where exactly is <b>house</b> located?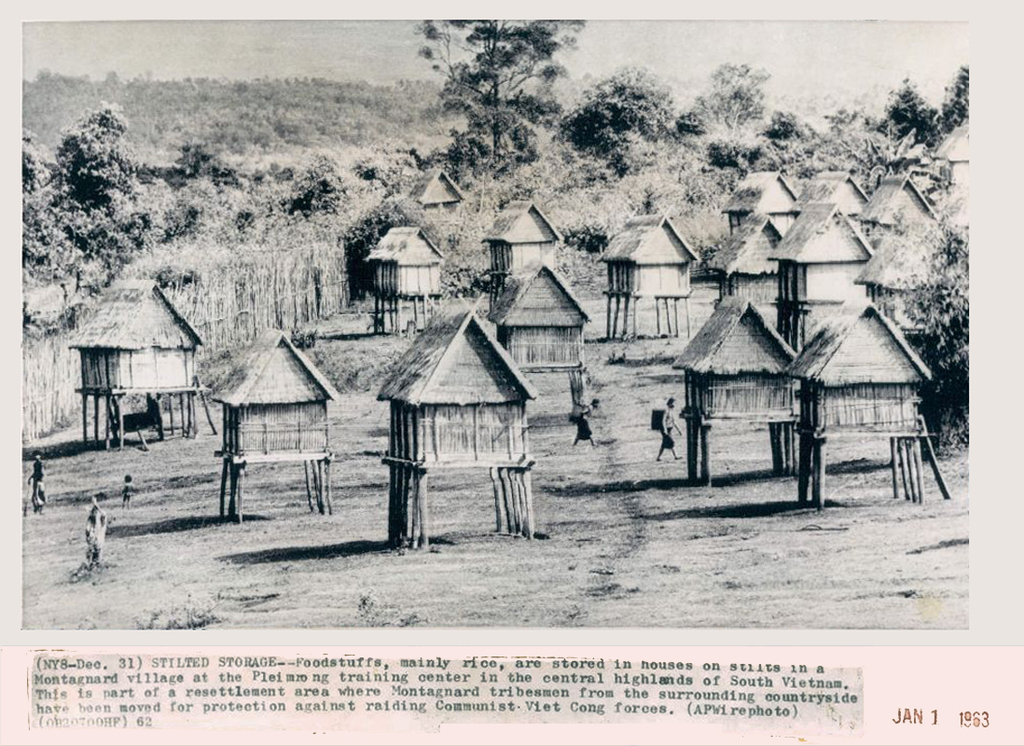
Its bounding box is [x1=201, y1=324, x2=338, y2=524].
